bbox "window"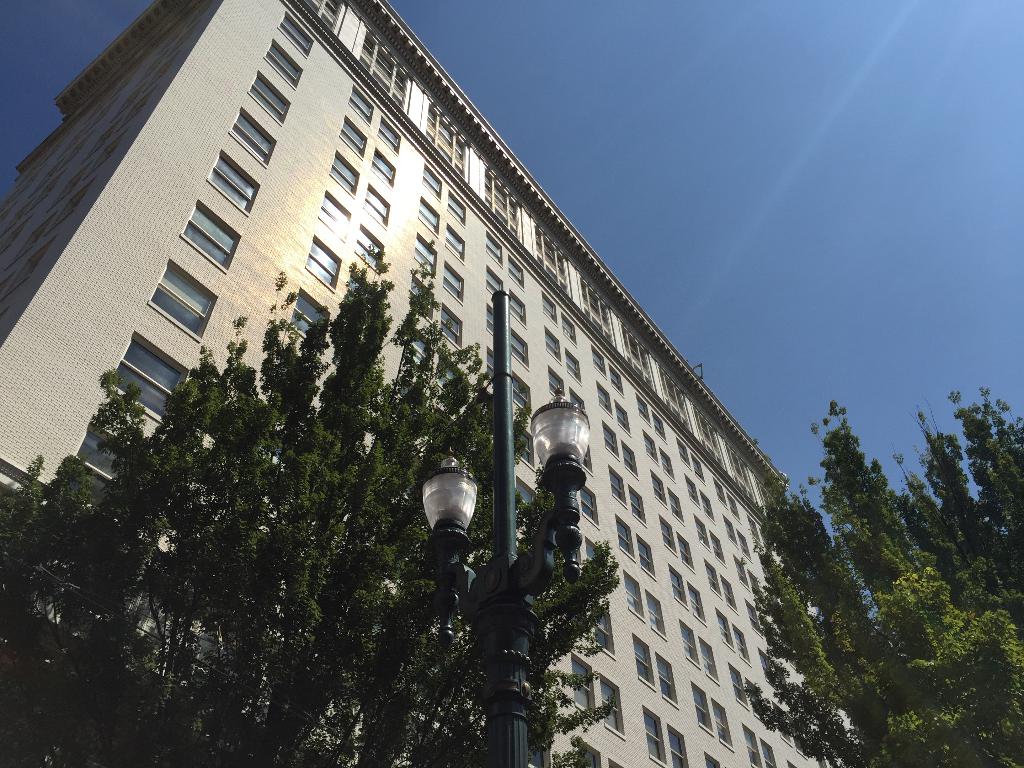
bbox(600, 384, 611, 416)
